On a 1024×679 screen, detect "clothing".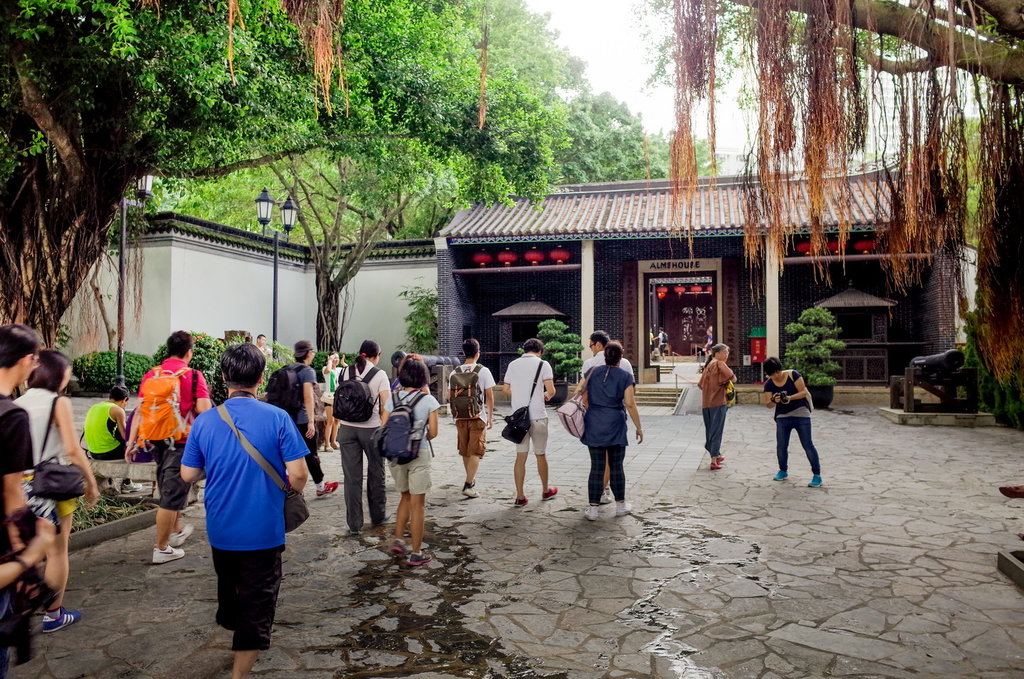
select_region(659, 331, 667, 354).
